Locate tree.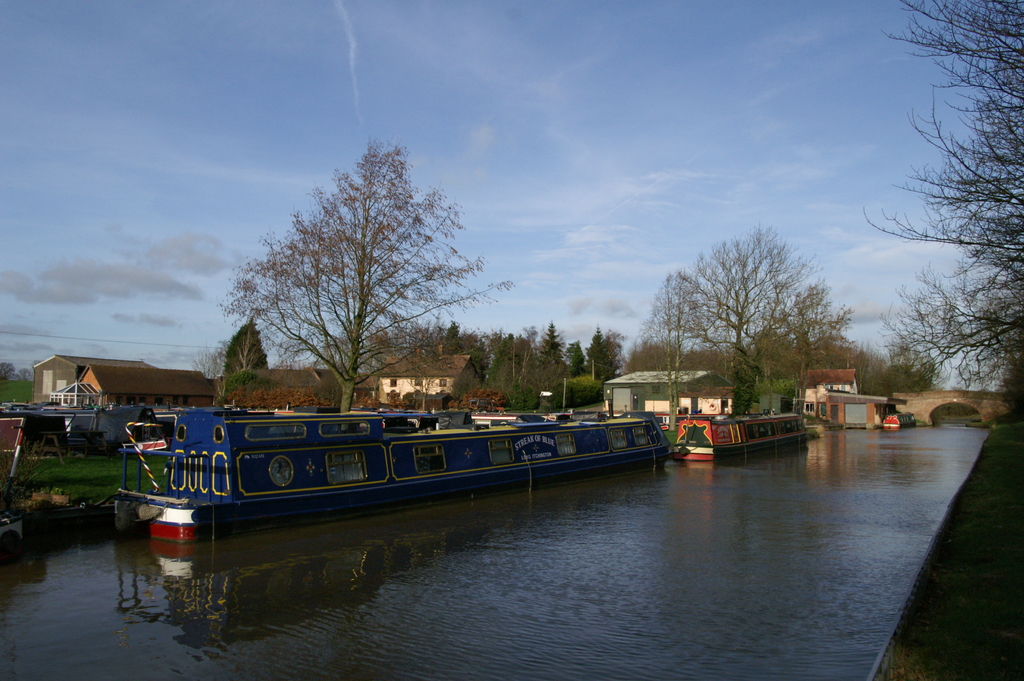
Bounding box: x1=1004 y1=359 x2=1022 y2=419.
